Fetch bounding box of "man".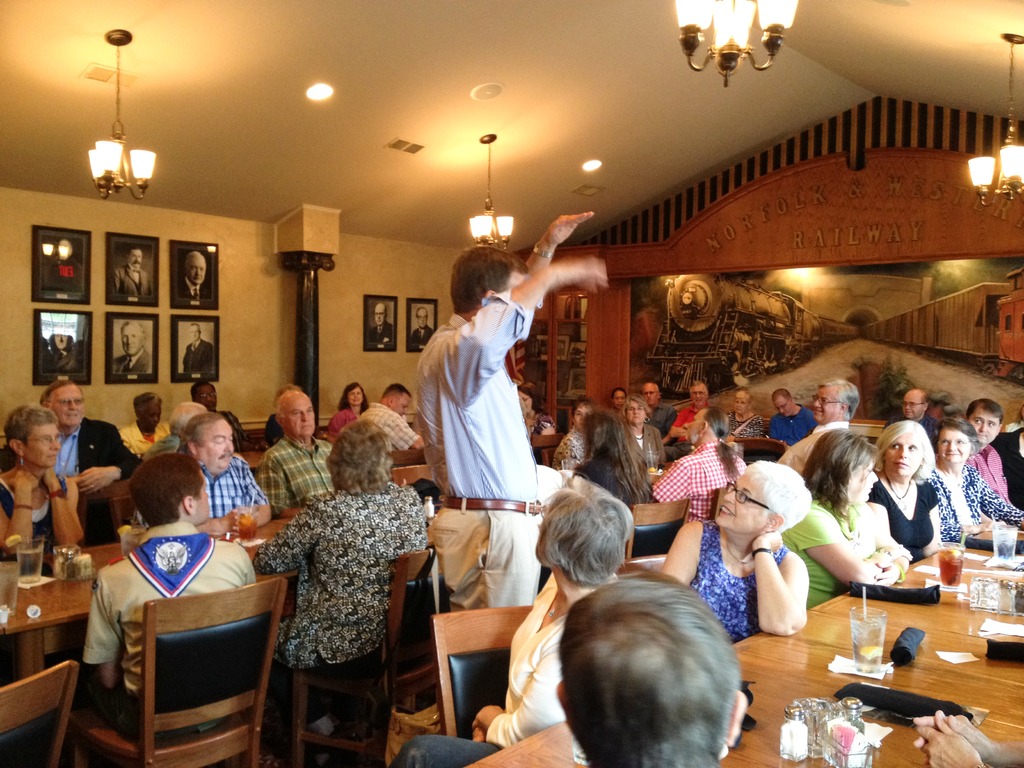
Bbox: region(664, 379, 721, 451).
